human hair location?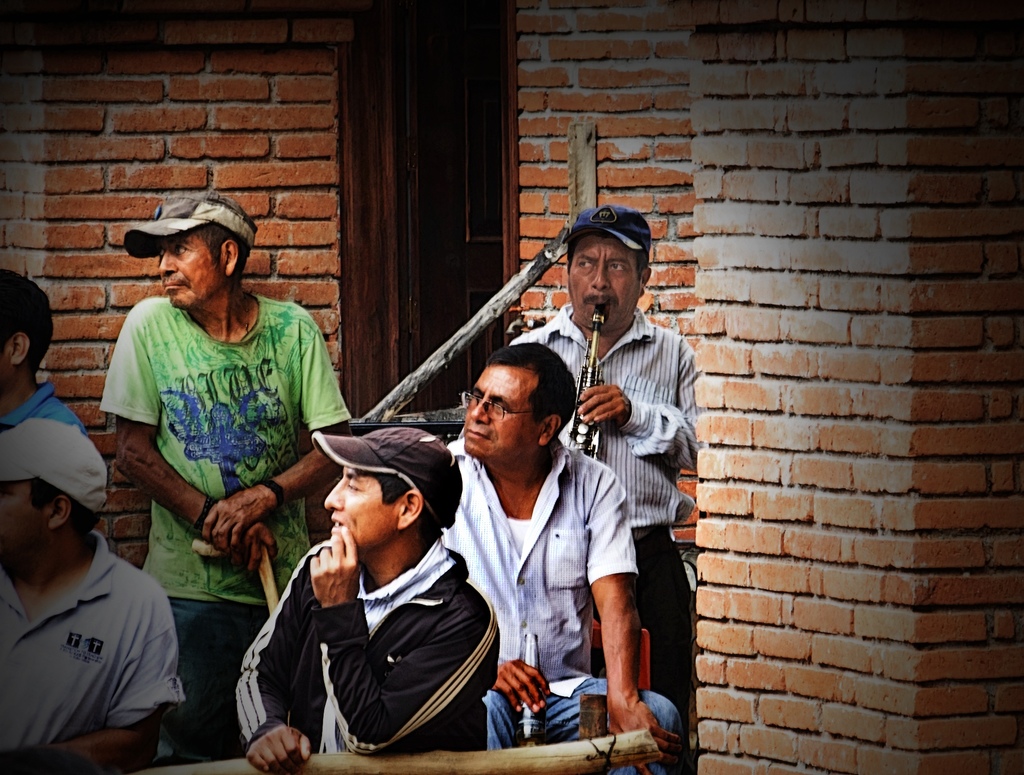
[0, 267, 54, 377]
